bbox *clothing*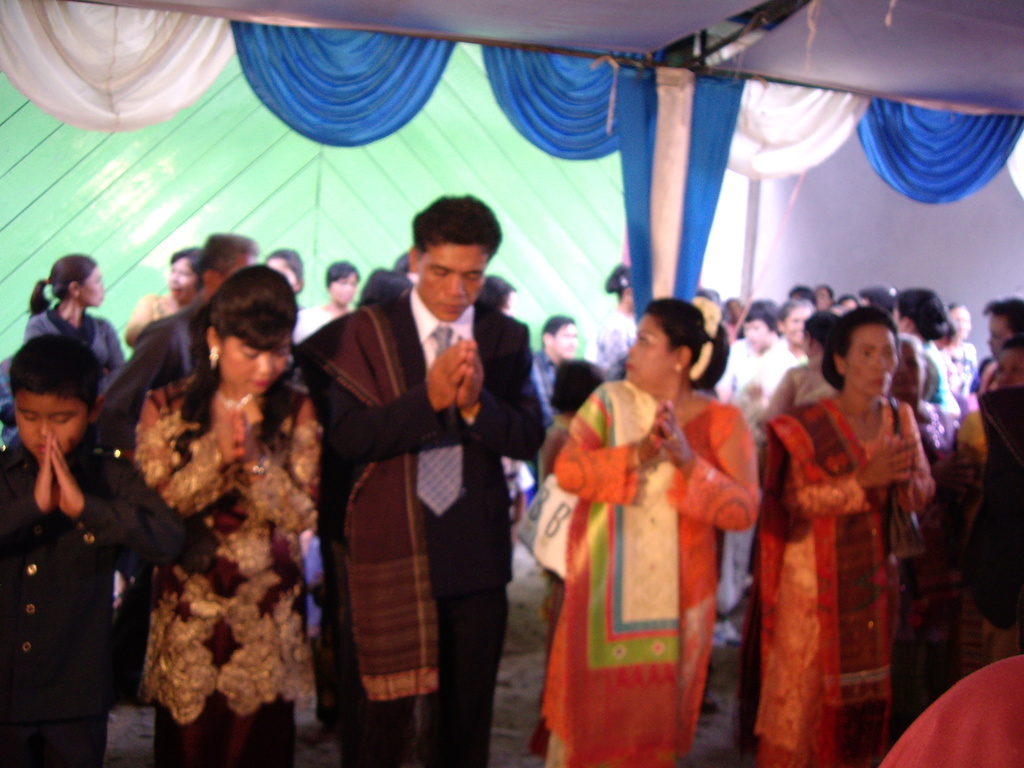
545, 351, 756, 742
